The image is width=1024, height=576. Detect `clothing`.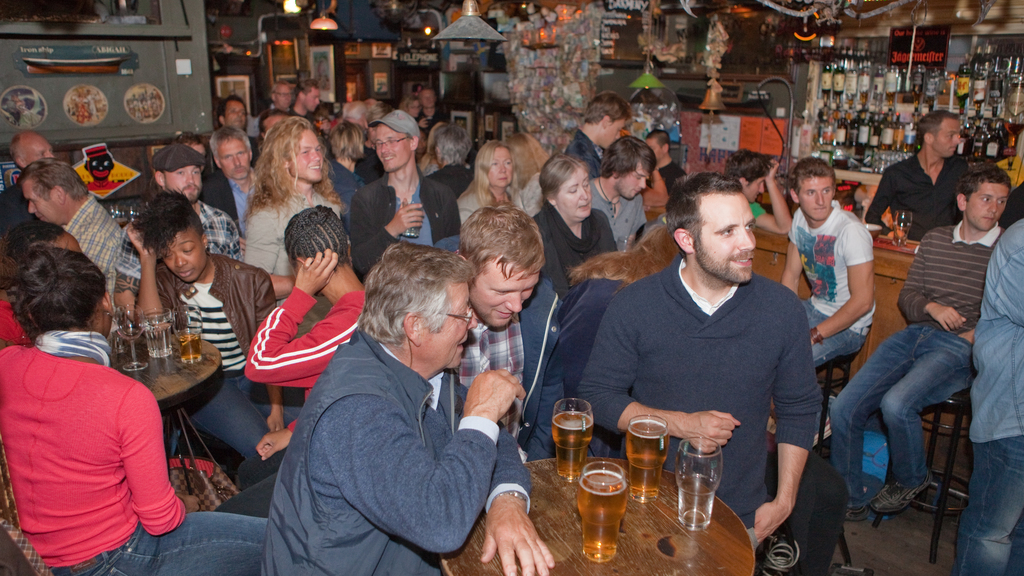
Detection: 824,213,1005,493.
